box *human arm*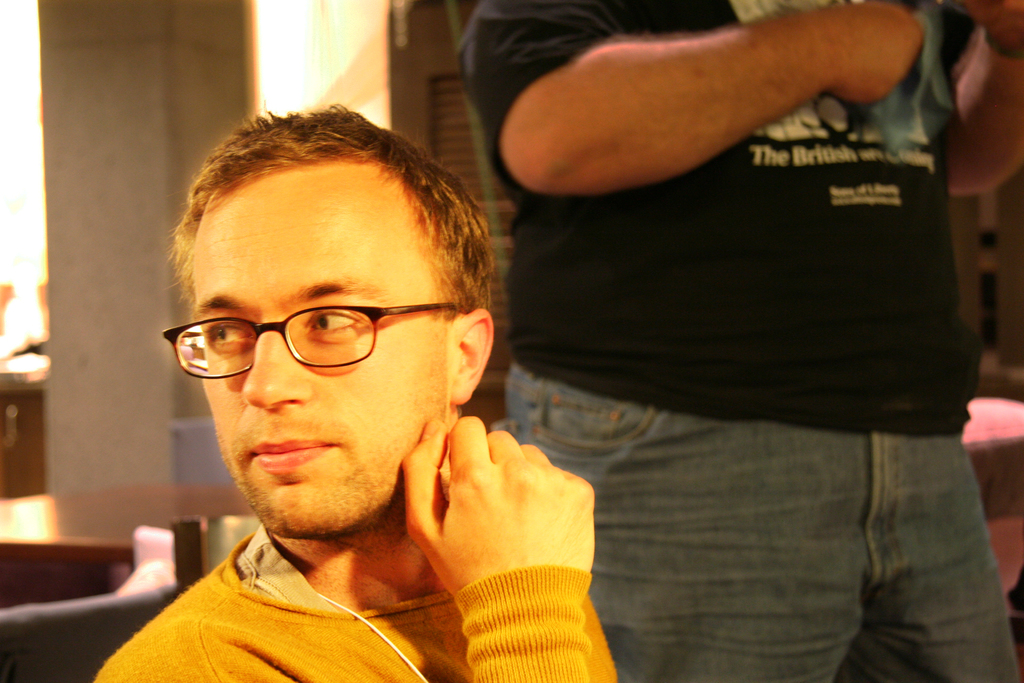
region(396, 419, 632, 682)
